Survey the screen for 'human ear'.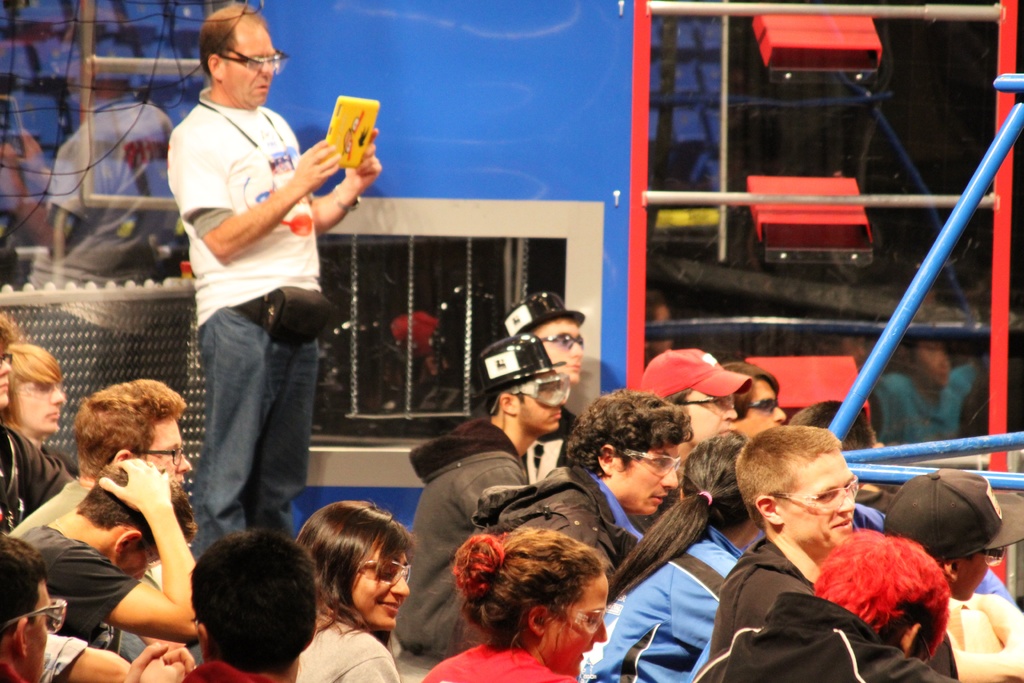
Survey found: 207/53/223/83.
